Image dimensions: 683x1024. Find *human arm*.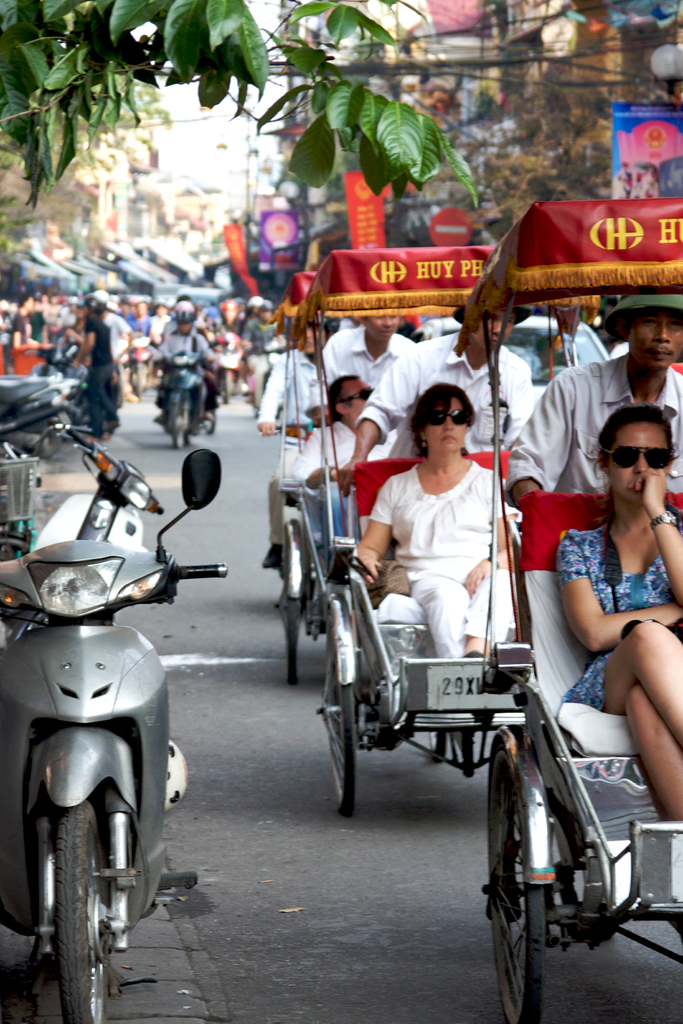
l=349, t=470, r=401, b=589.
